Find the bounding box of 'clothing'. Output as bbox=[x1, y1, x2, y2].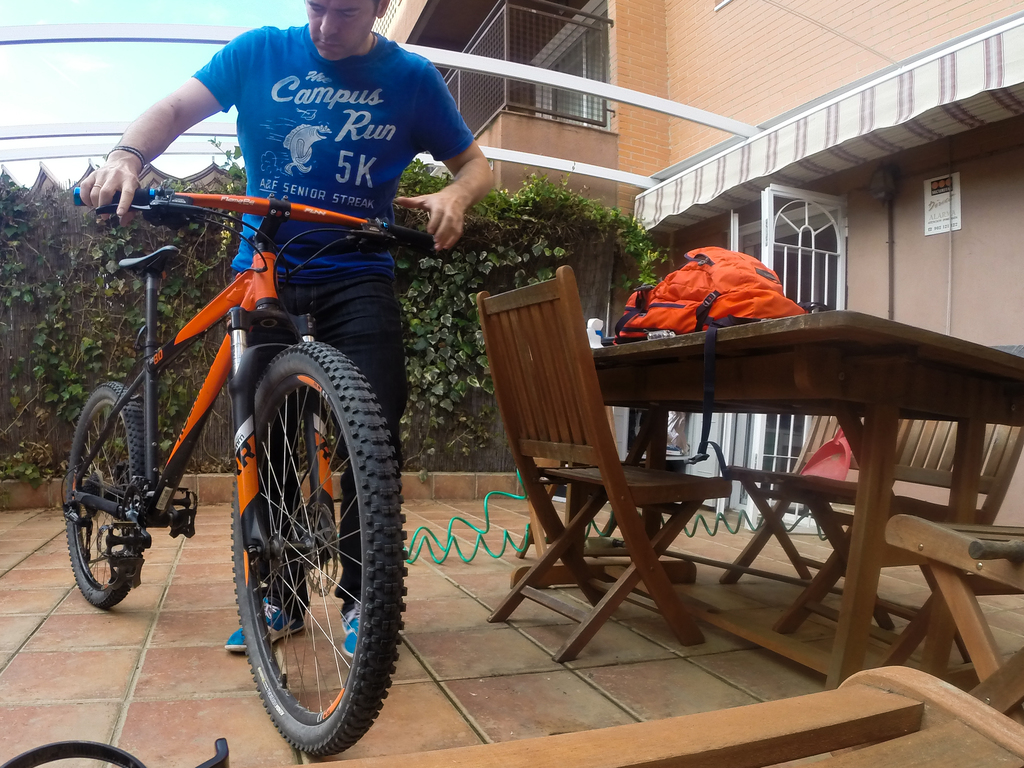
bbox=[188, 24, 470, 596].
